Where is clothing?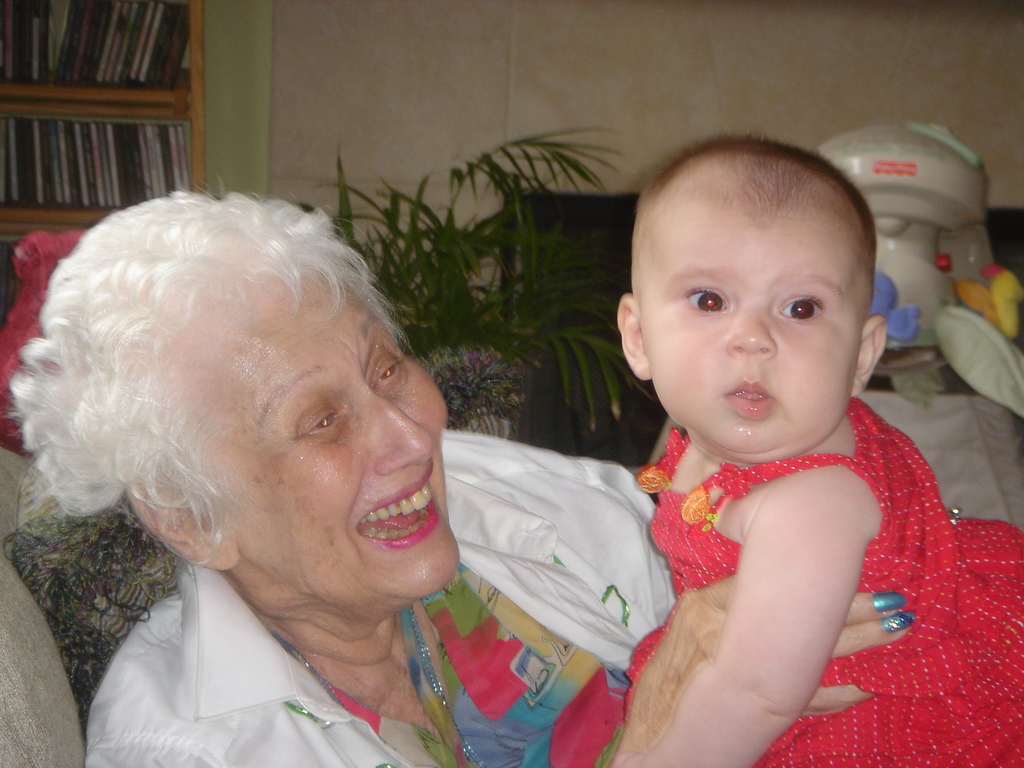
(77, 430, 675, 767).
